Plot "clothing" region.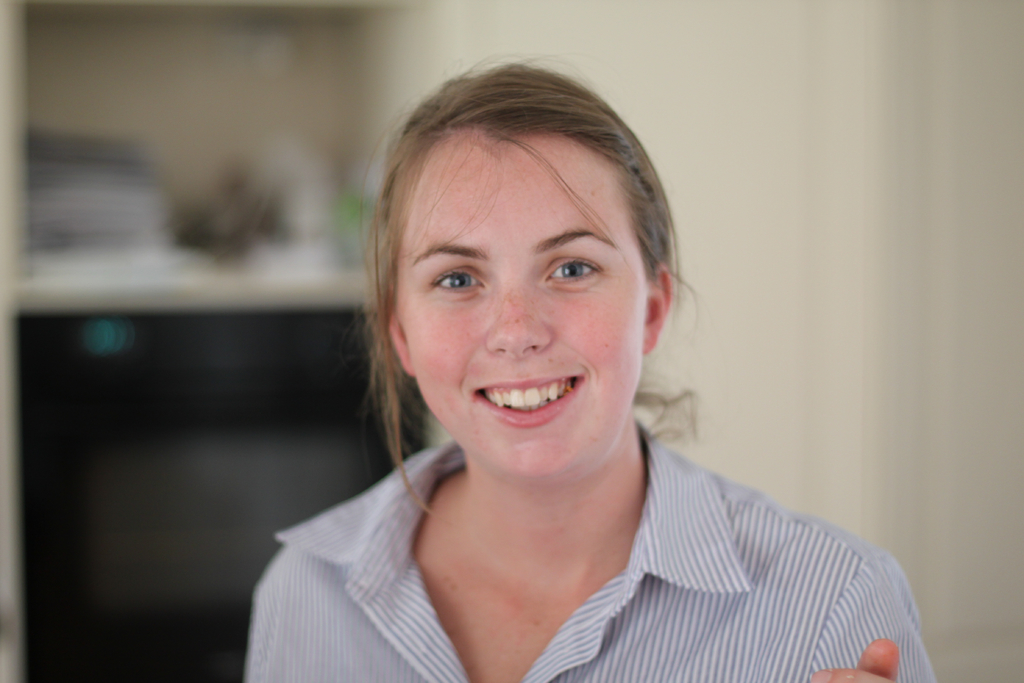
Plotted at [x1=295, y1=416, x2=940, y2=675].
